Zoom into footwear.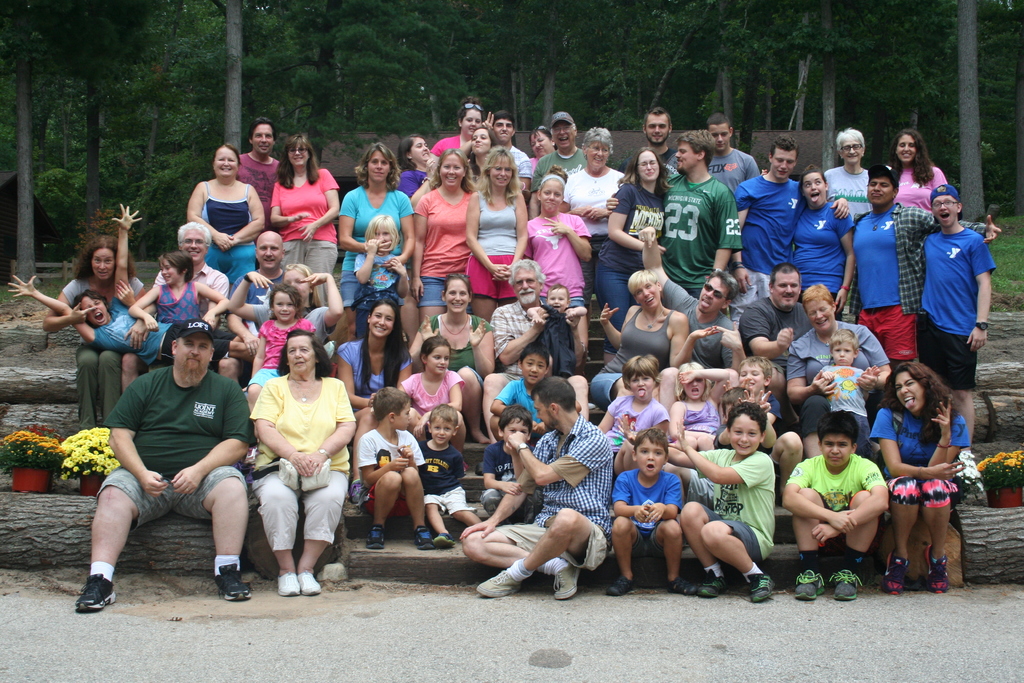
Zoom target: [x1=830, y1=568, x2=864, y2=603].
